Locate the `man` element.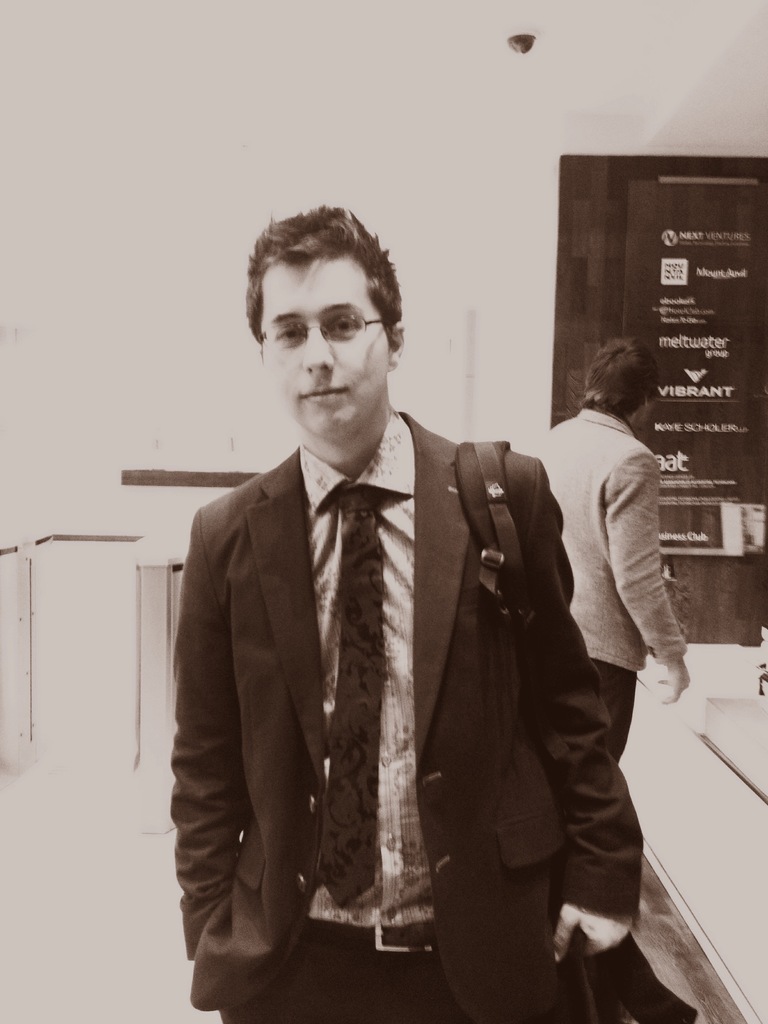
Element bbox: crop(524, 329, 688, 750).
